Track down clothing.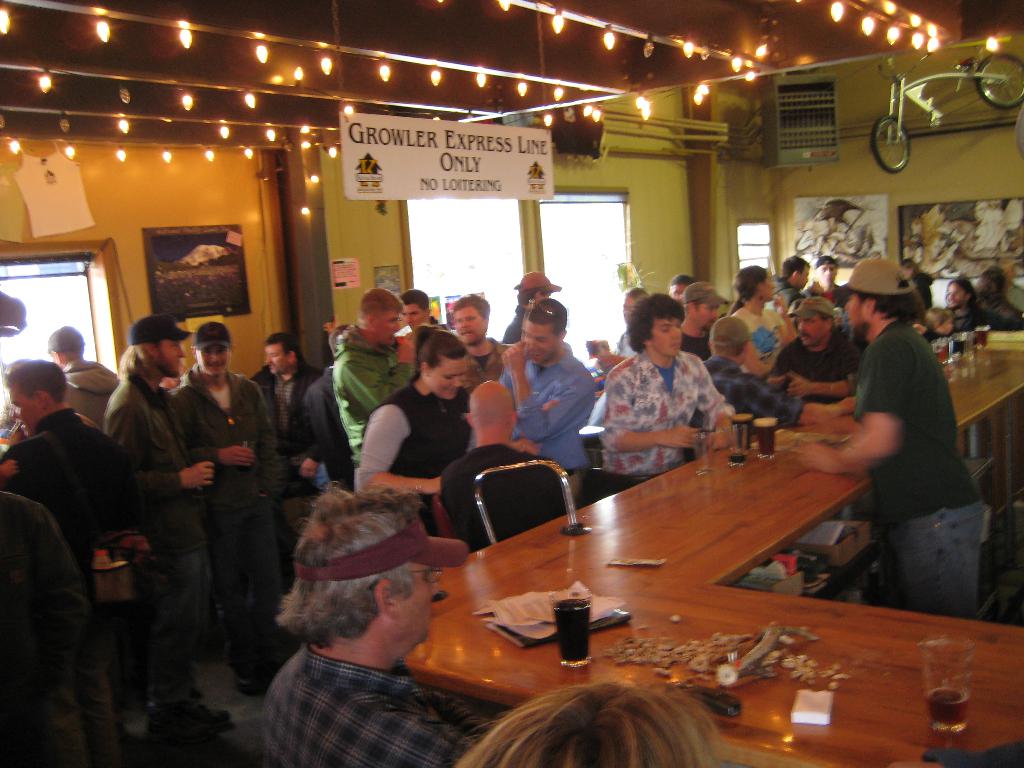
Tracked to x1=874 y1=335 x2=985 y2=516.
